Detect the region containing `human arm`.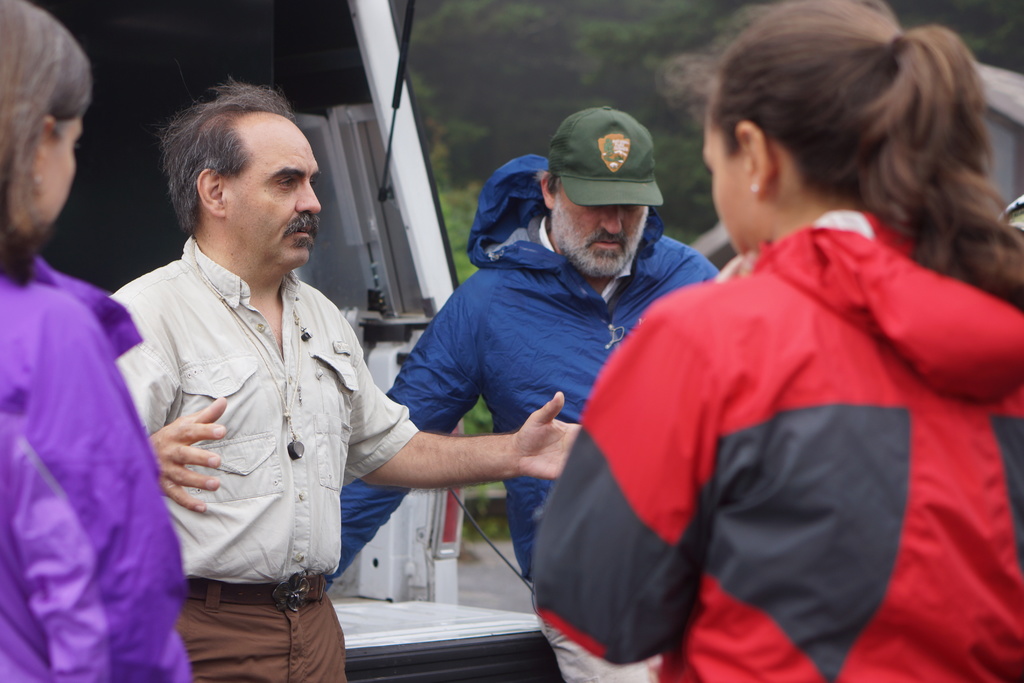
[x1=312, y1=315, x2=476, y2=573].
